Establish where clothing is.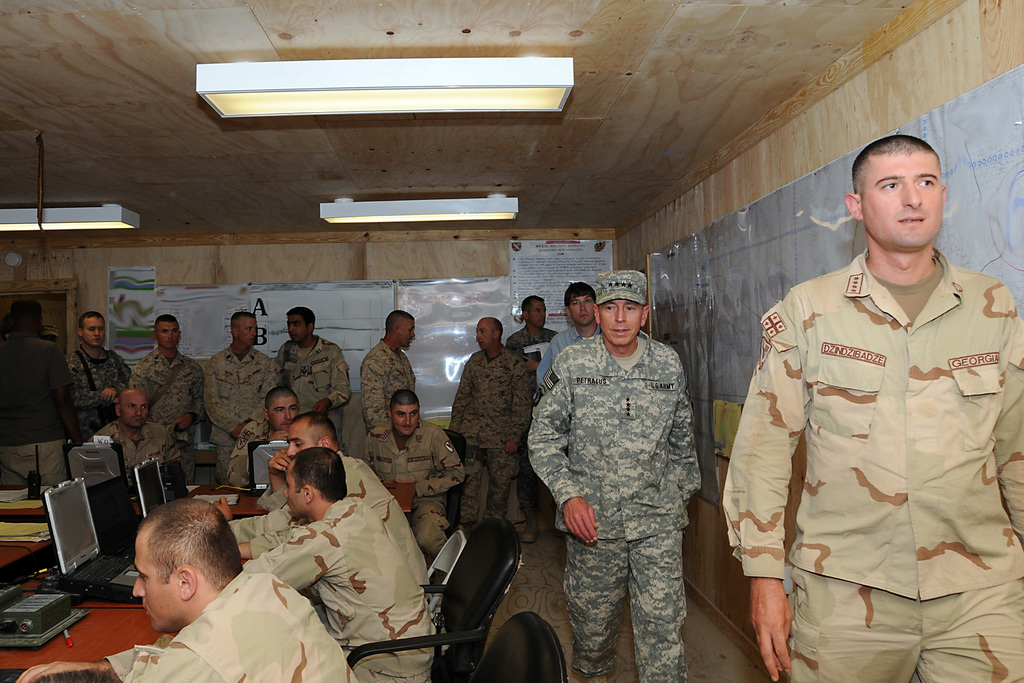
Established at x1=225 y1=406 x2=269 y2=483.
